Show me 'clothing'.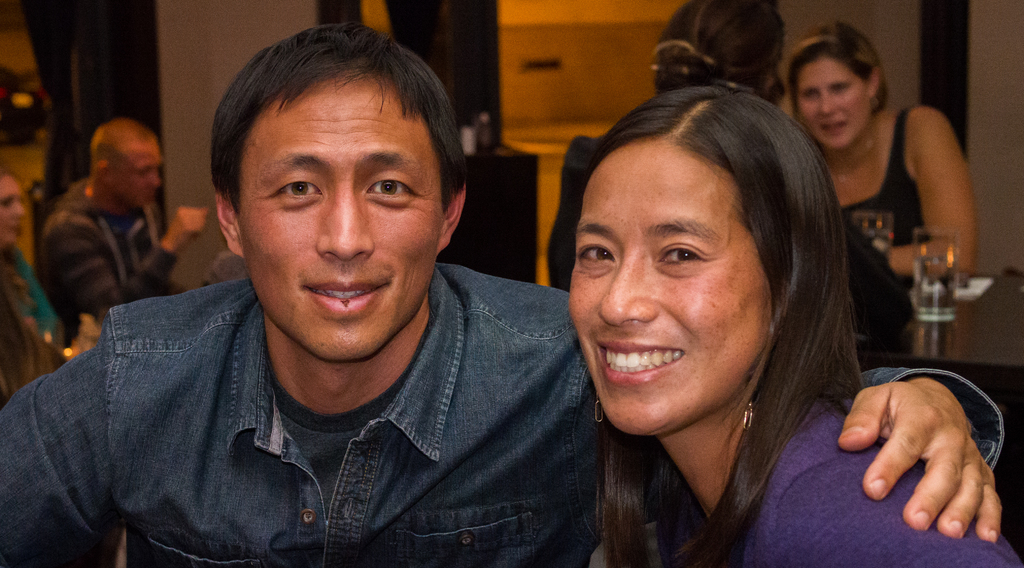
'clothing' is here: [x1=0, y1=104, x2=1023, y2=567].
